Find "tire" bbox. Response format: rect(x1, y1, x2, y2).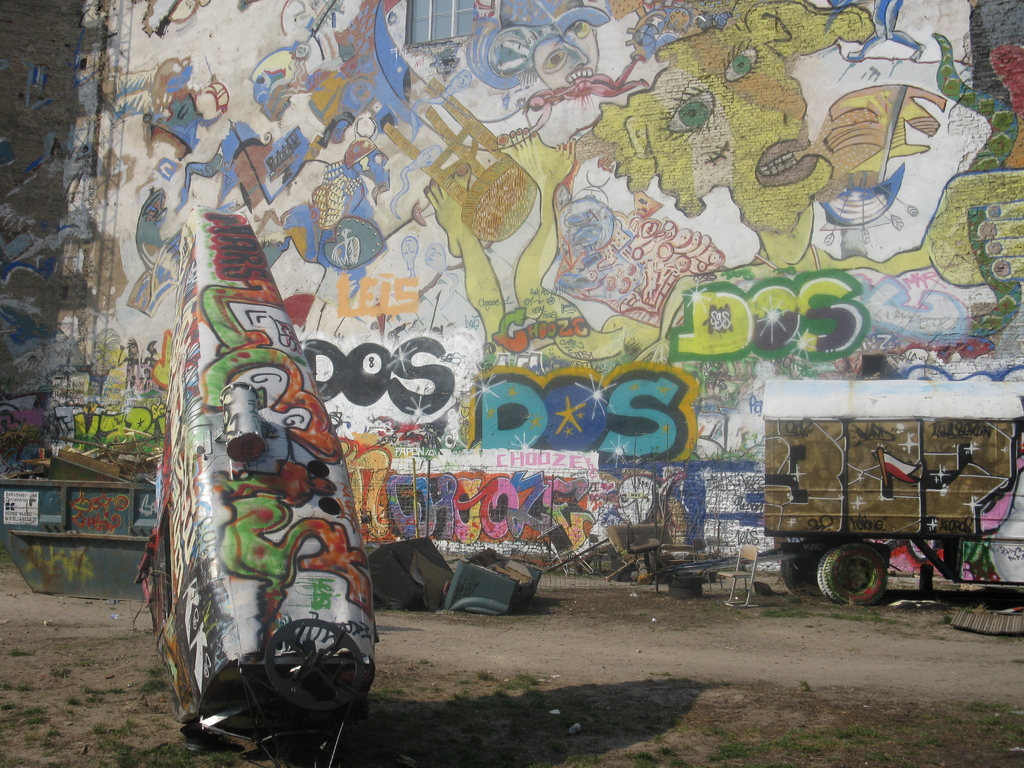
rect(783, 540, 836, 596).
